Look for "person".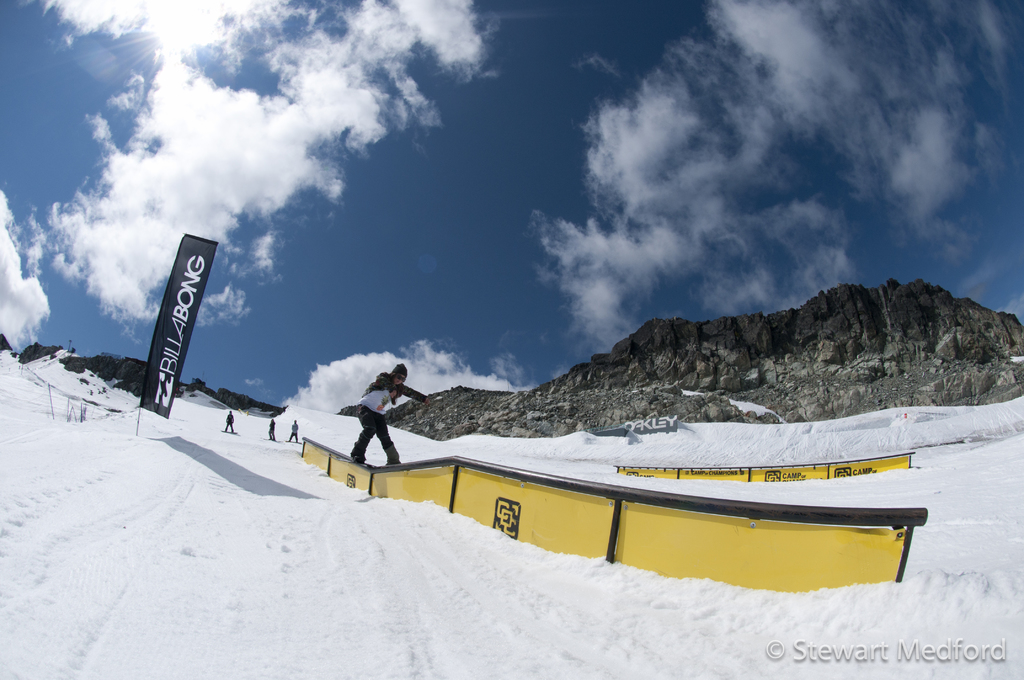
Found: crop(271, 419, 277, 444).
